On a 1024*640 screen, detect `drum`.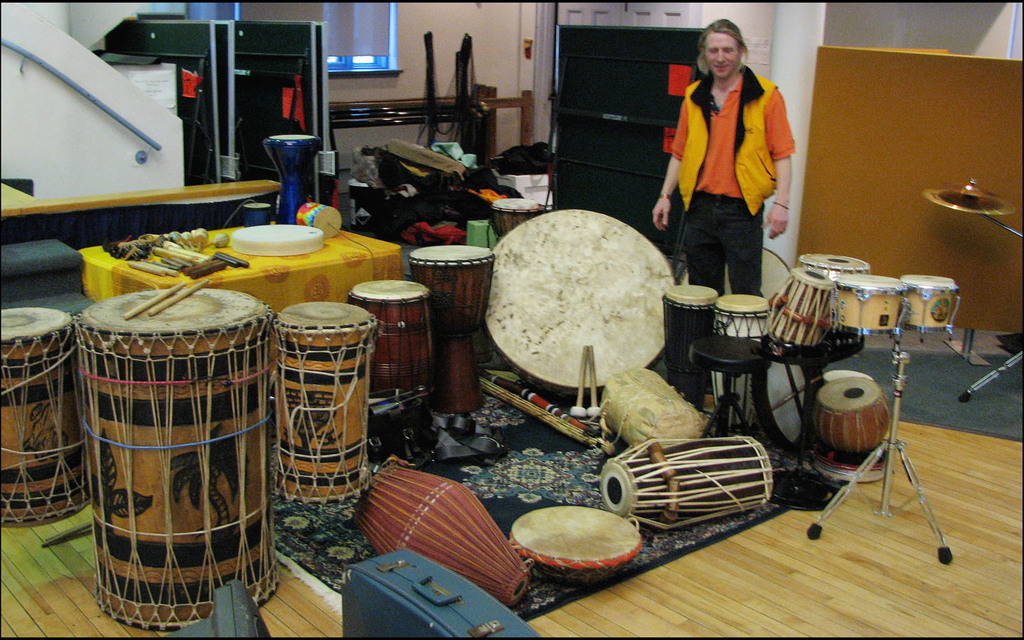
select_region(257, 300, 380, 504).
